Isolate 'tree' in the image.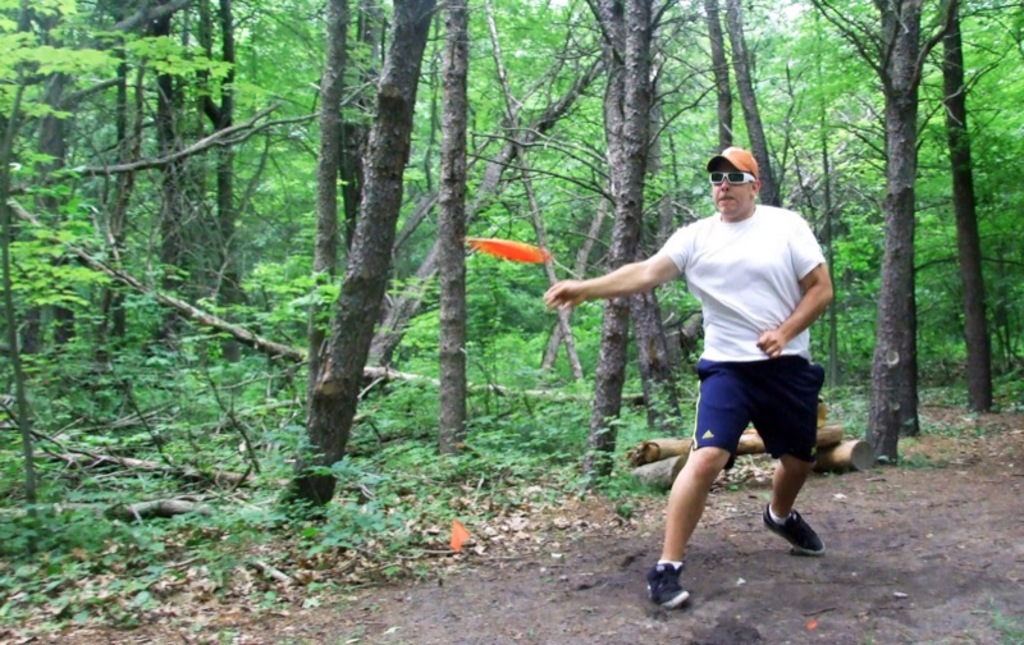
Isolated region: (x1=74, y1=0, x2=160, y2=369).
